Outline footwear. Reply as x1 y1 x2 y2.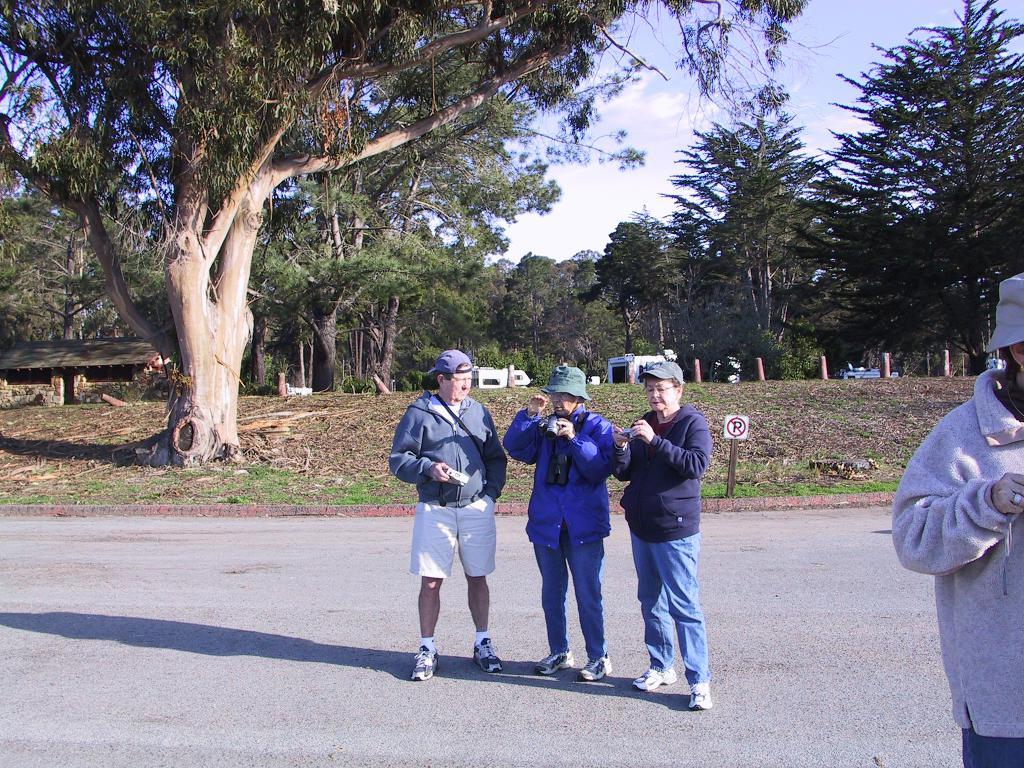
579 653 616 684.
